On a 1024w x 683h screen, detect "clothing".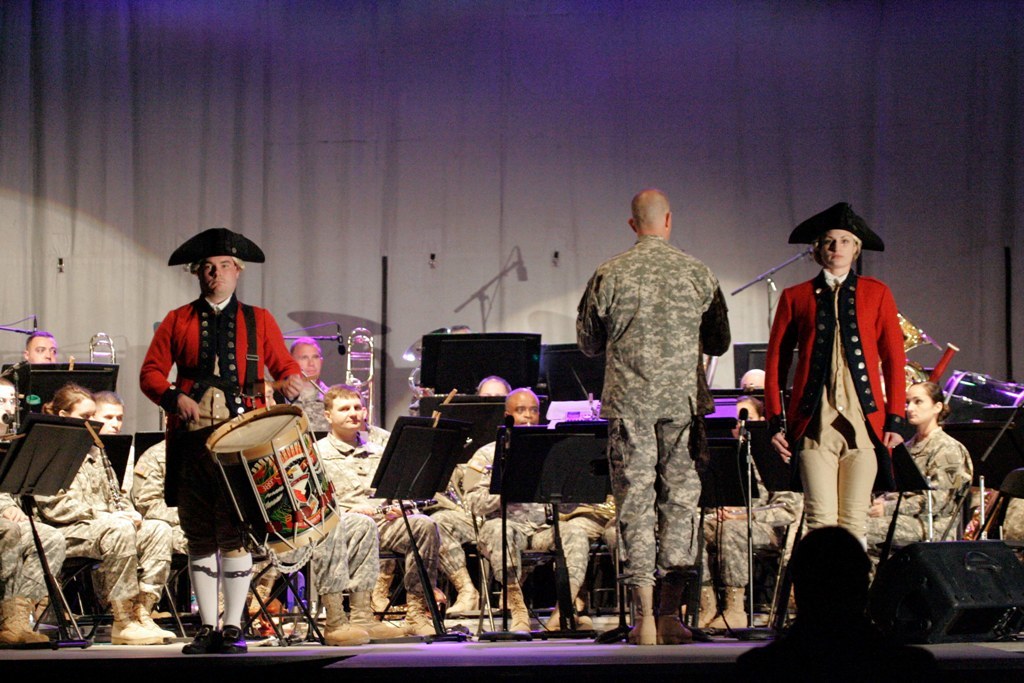
[580,194,738,626].
